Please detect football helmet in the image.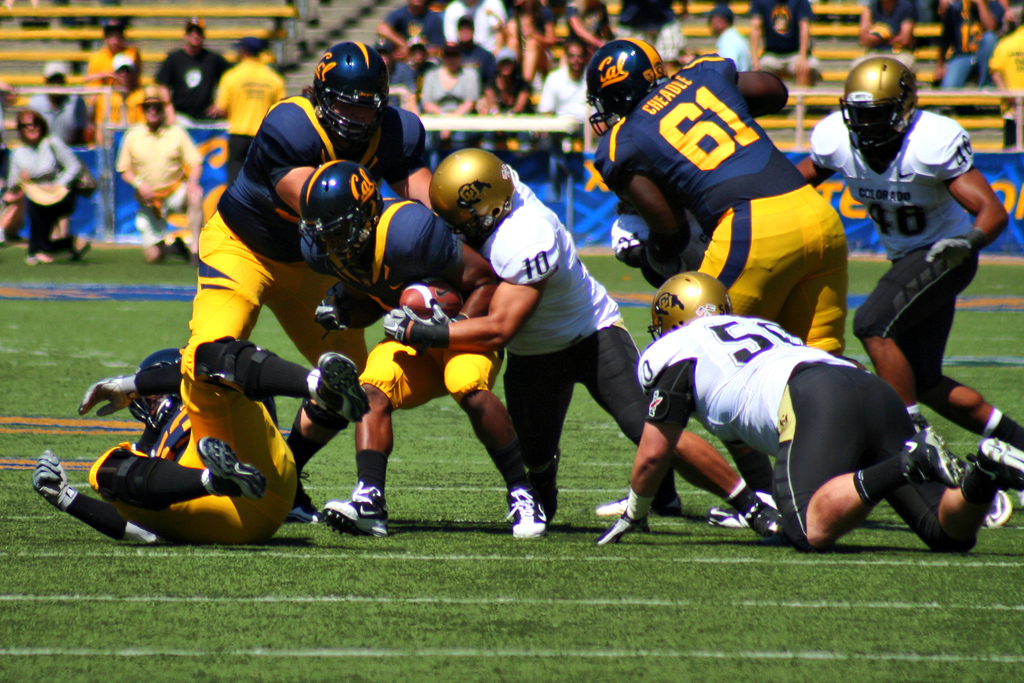
(x1=125, y1=395, x2=174, y2=431).
